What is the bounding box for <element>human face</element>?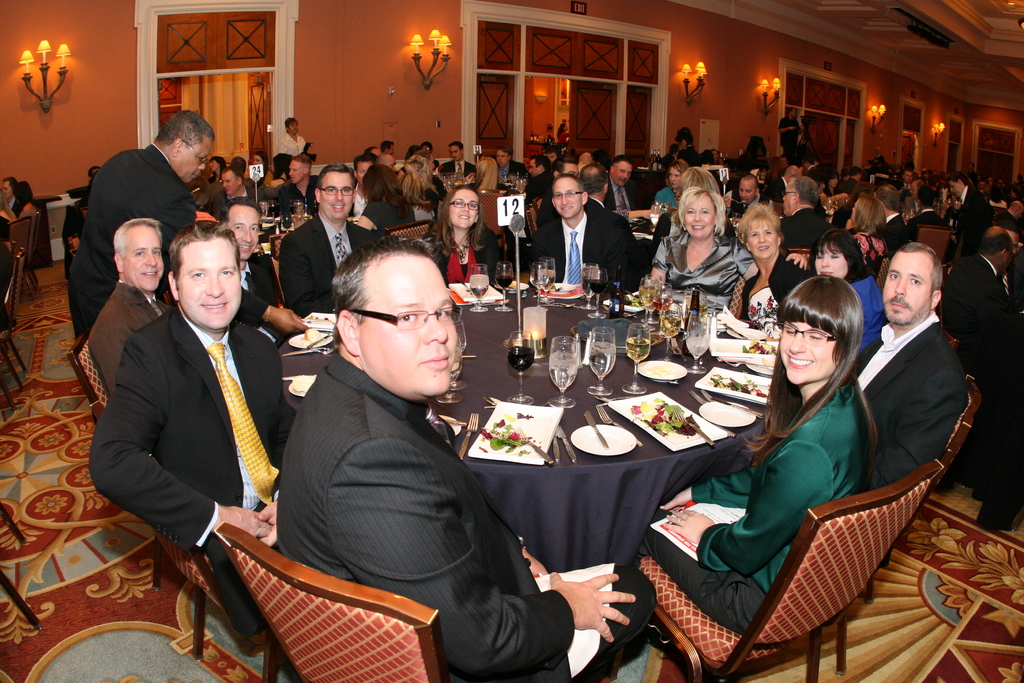
bbox(669, 167, 681, 188).
